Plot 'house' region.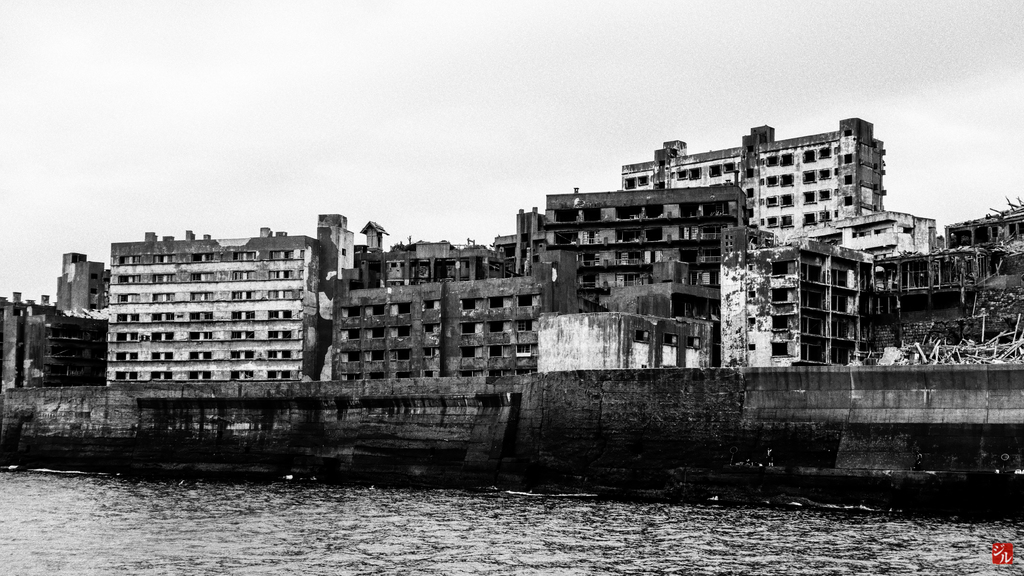
Plotted at box=[106, 224, 323, 390].
